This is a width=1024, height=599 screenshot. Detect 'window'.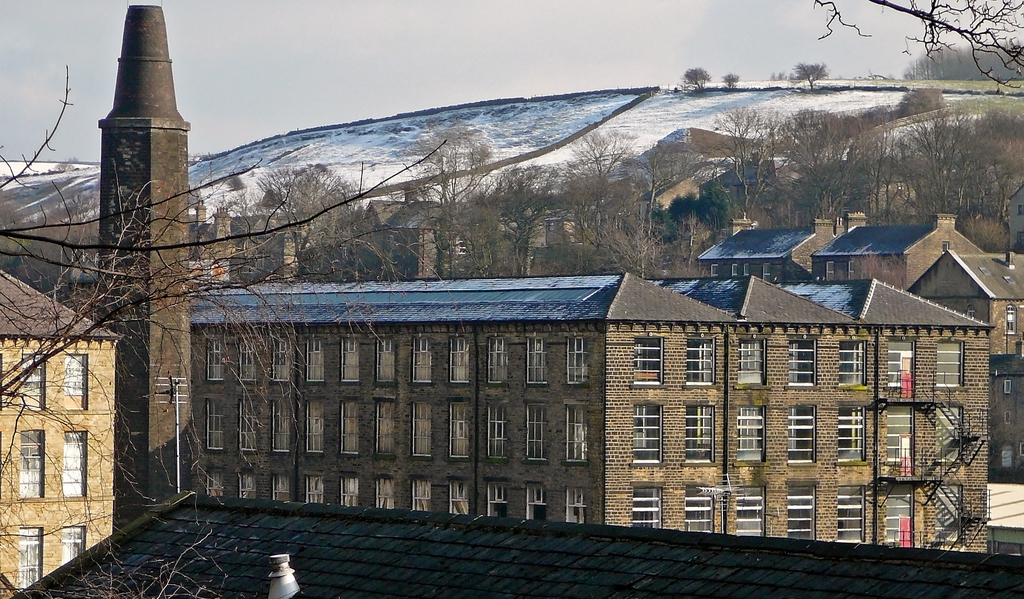
1004, 383, 1010, 394.
